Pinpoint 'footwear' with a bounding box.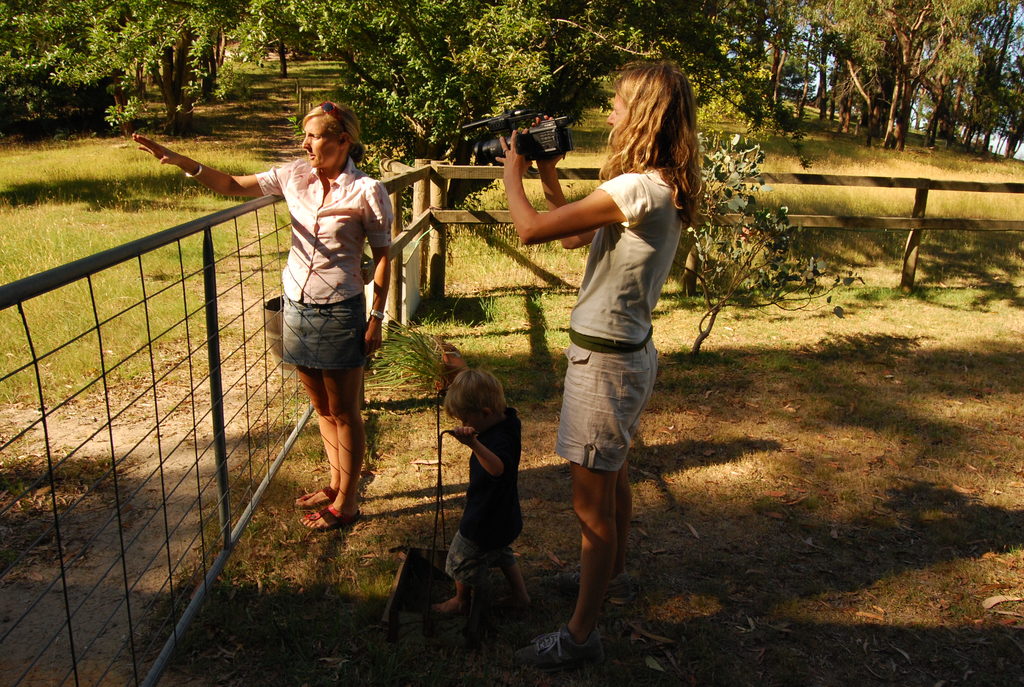
<region>301, 503, 362, 531</region>.
